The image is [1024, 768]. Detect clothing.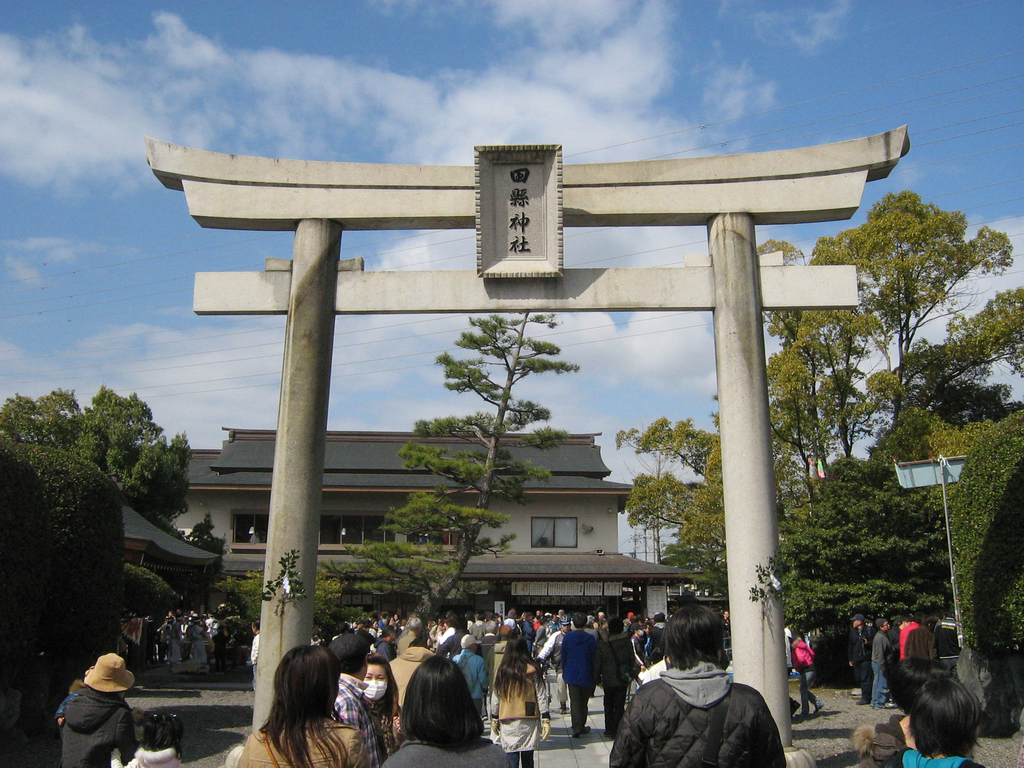
Detection: rect(61, 688, 133, 767).
